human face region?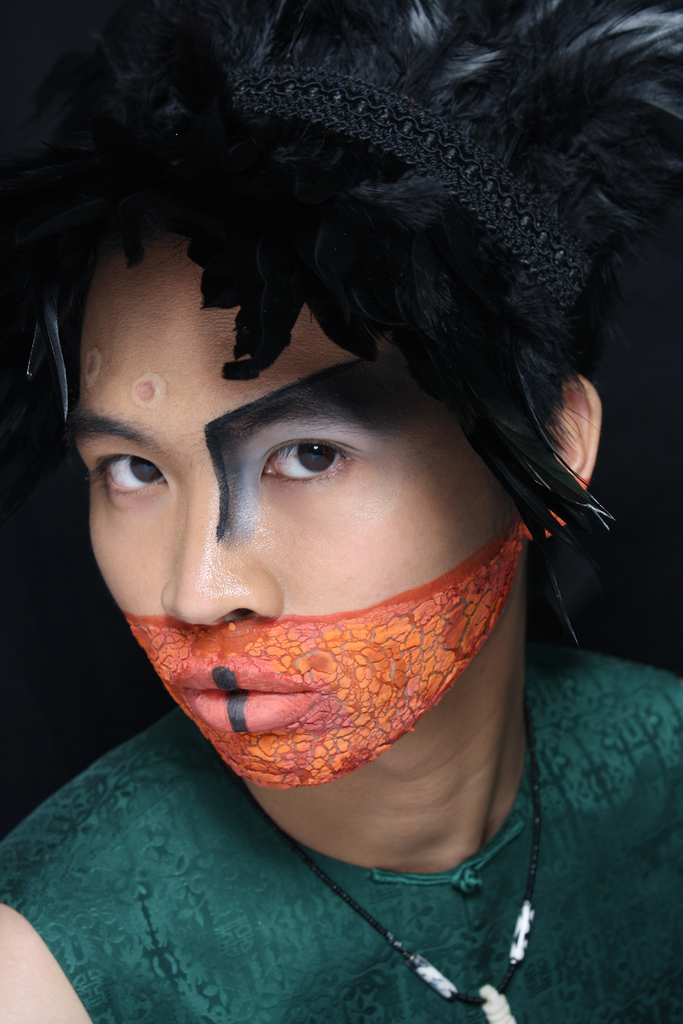
select_region(77, 225, 509, 799)
